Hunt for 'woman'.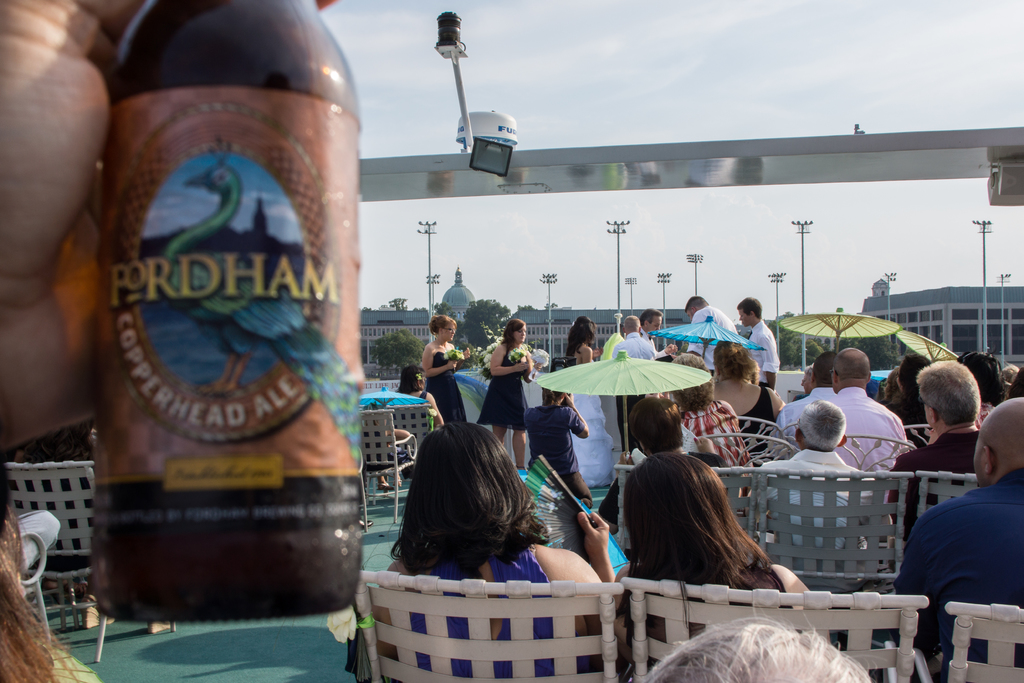
Hunted down at (x1=560, y1=313, x2=605, y2=374).
